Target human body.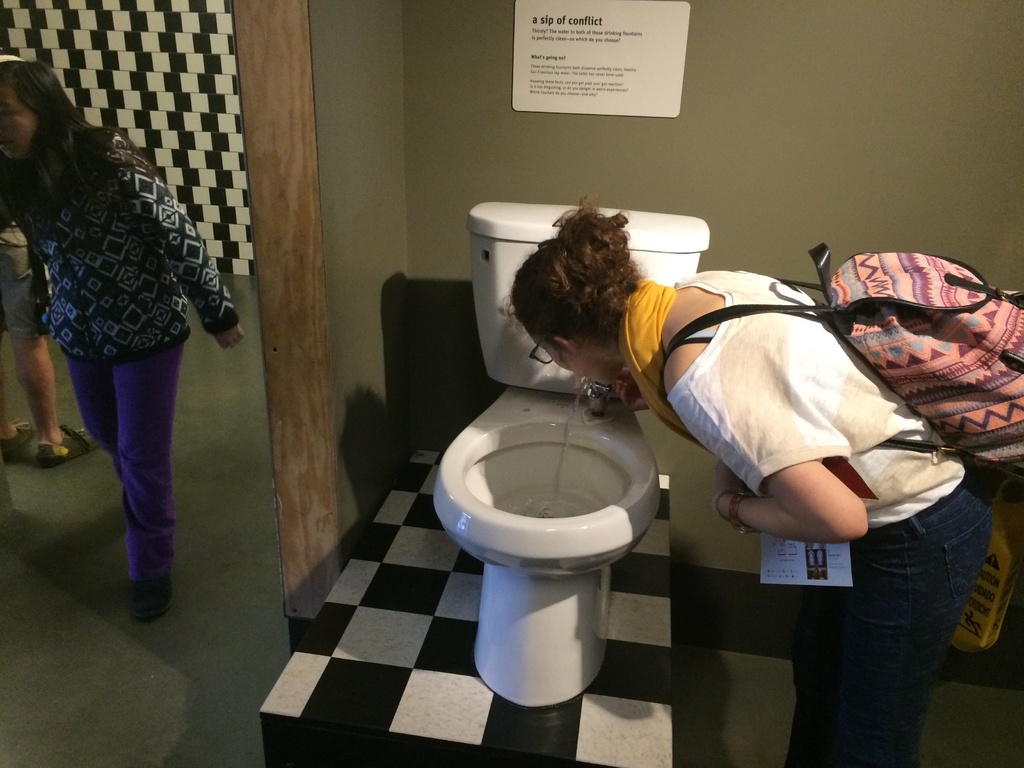
Target region: (614,267,995,767).
